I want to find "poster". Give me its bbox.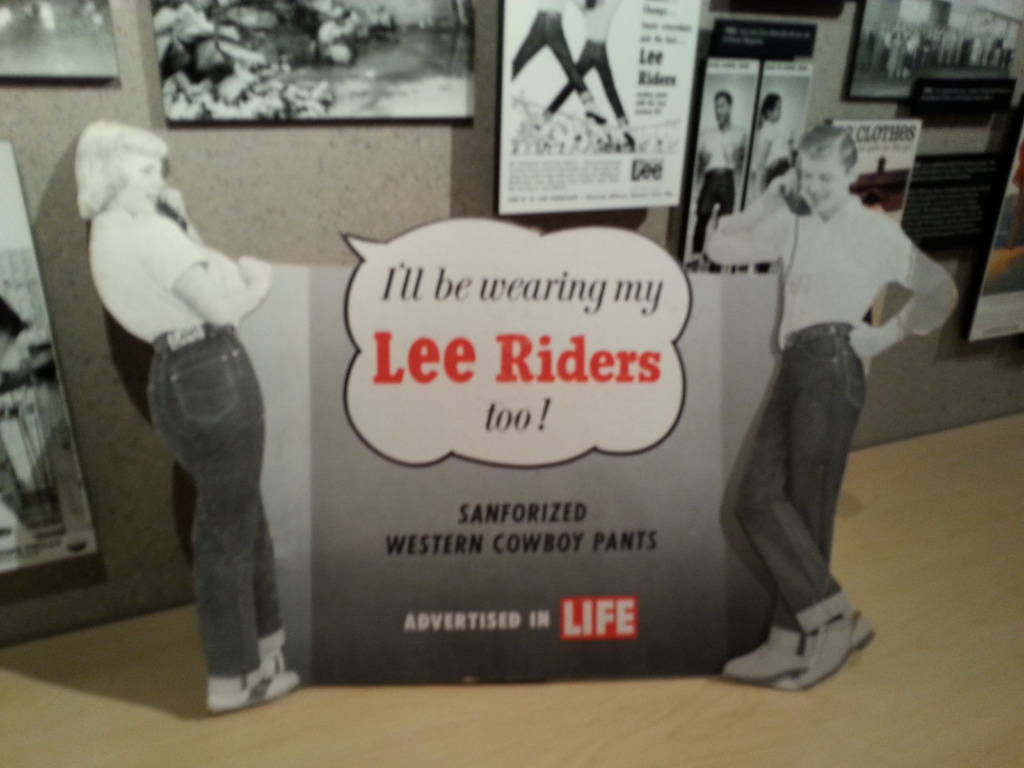
(838, 0, 1023, 97).
